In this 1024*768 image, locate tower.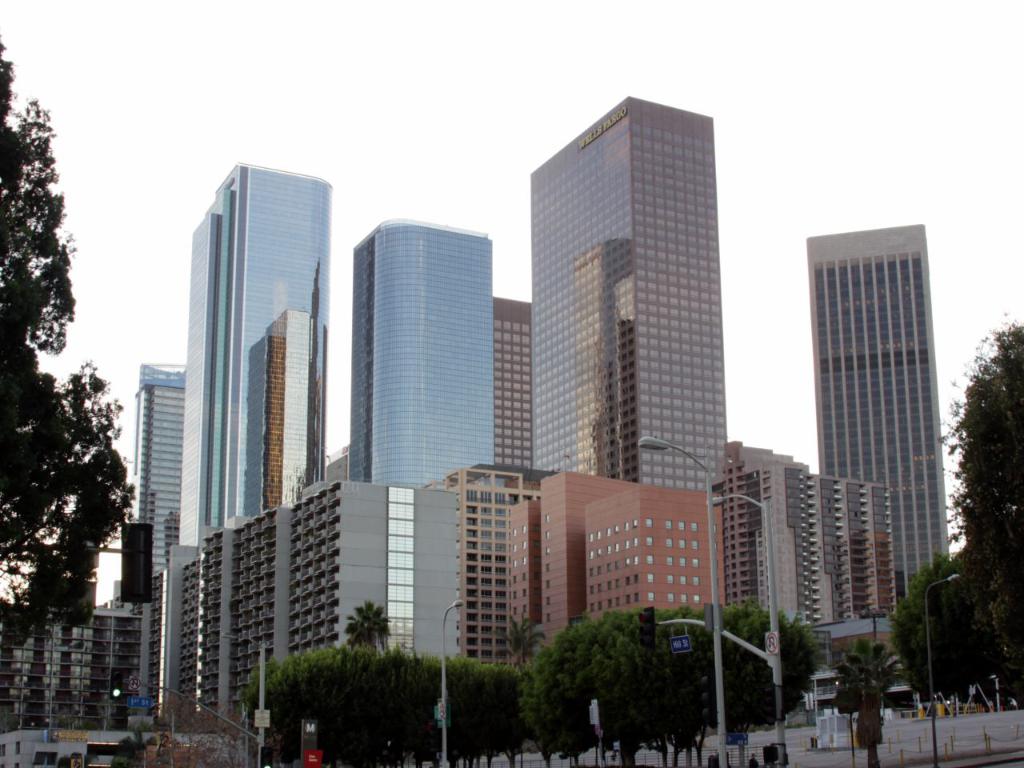
Bounding box: BBox(415, 464, 506, 664).
